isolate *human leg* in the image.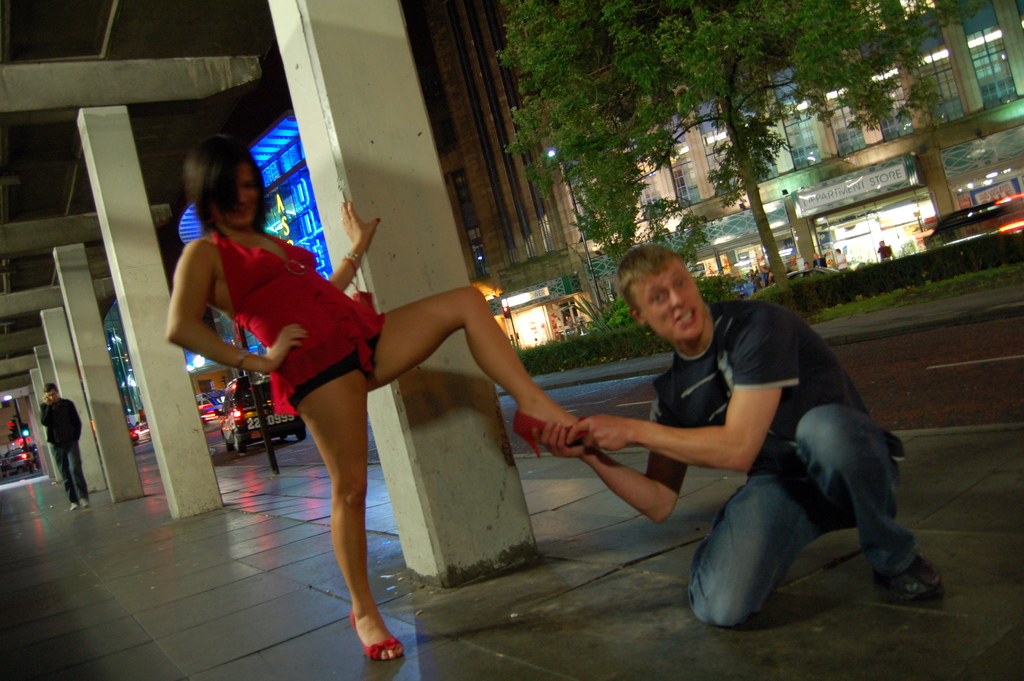
Isolated region: box=[381, 285, 585, 420].
